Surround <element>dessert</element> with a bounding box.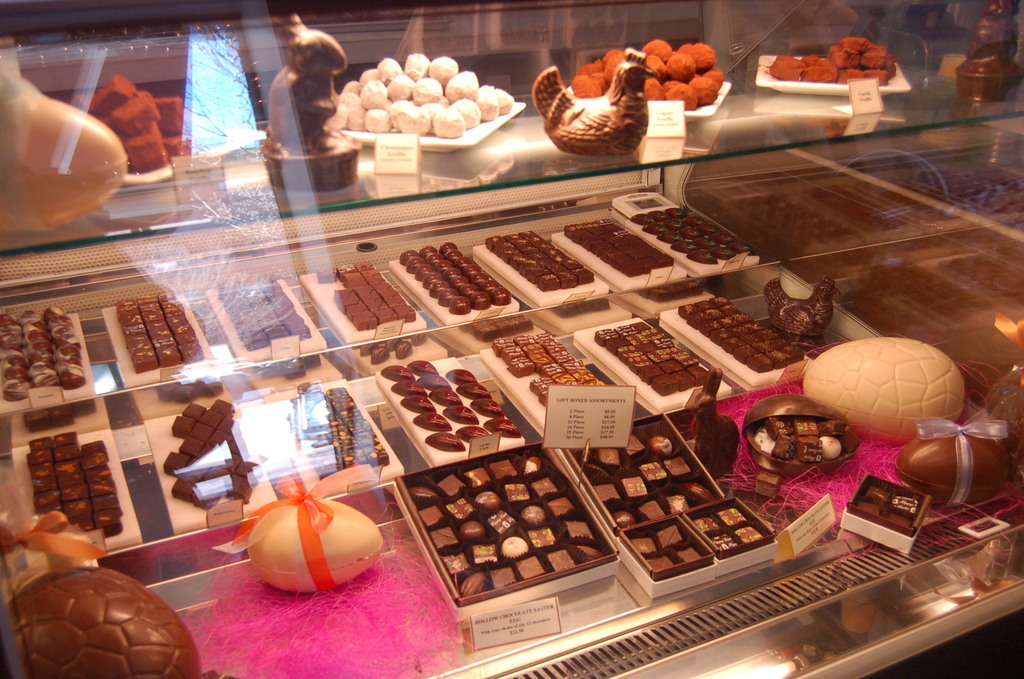
locate(692, 504, 763, 551).
